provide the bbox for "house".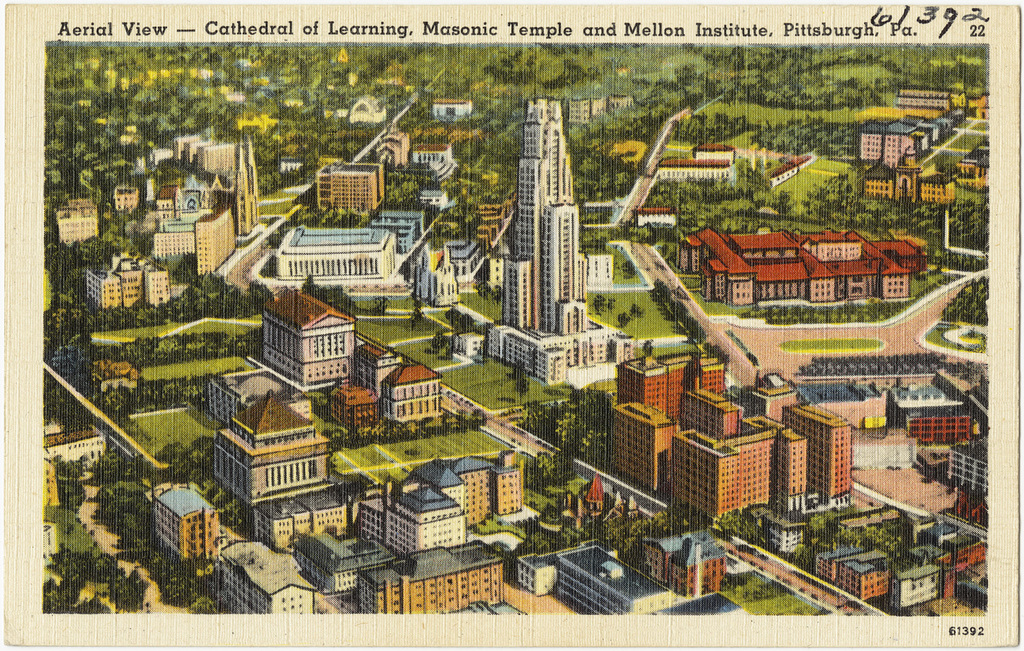
335/373/383/425.
